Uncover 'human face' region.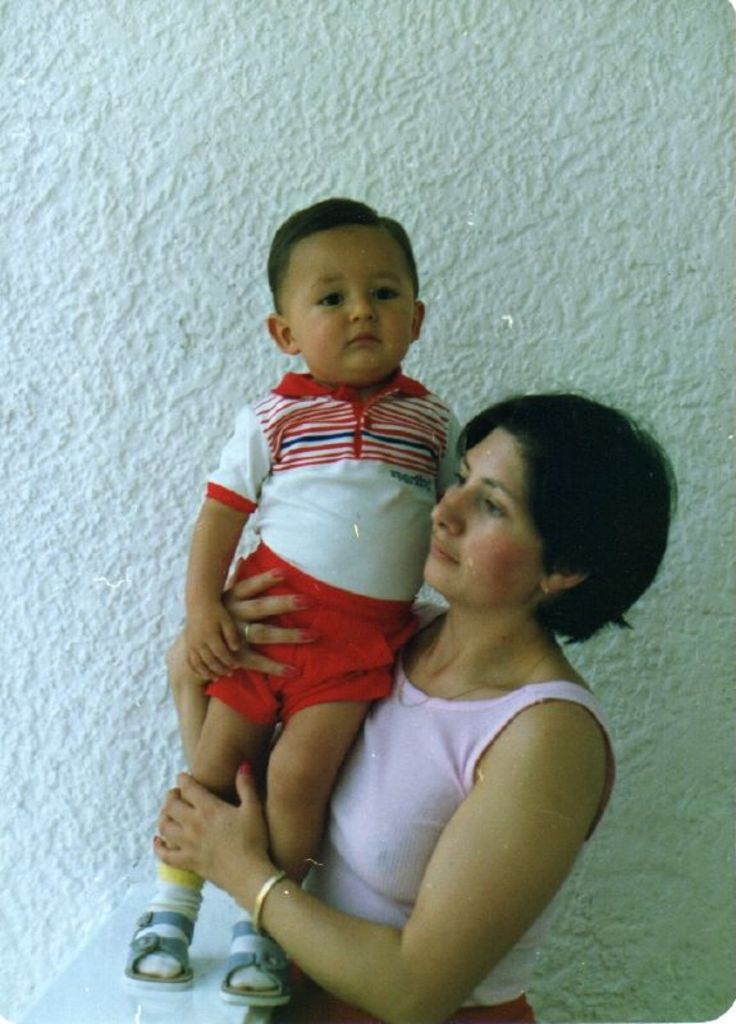
Uncovered: left=429, top=438, right=543, bottom=590.
